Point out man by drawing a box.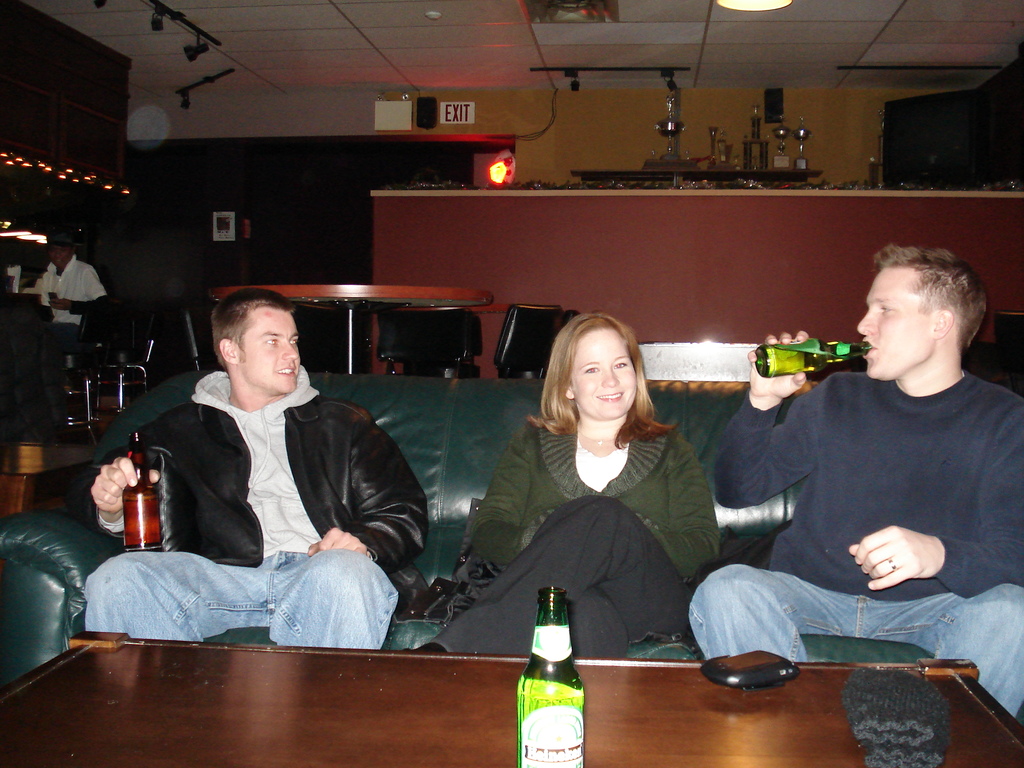
<region>24, 236, 104, 338</region>.
